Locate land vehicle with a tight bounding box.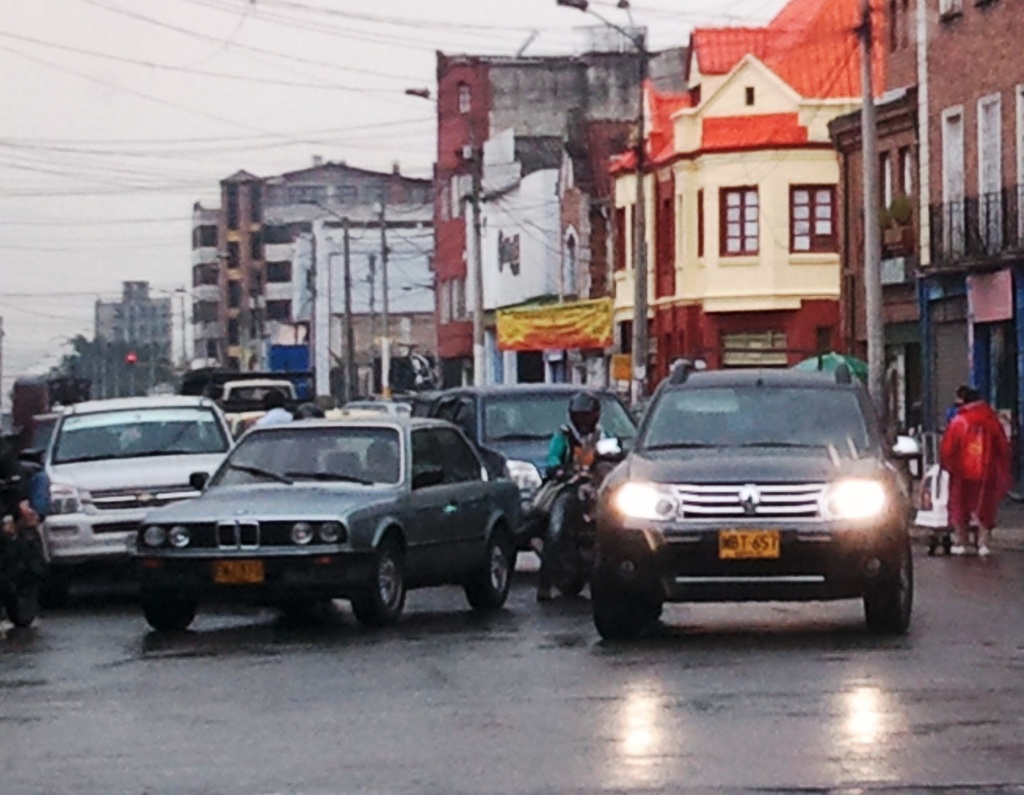
region(426, 386, 640, 555).
